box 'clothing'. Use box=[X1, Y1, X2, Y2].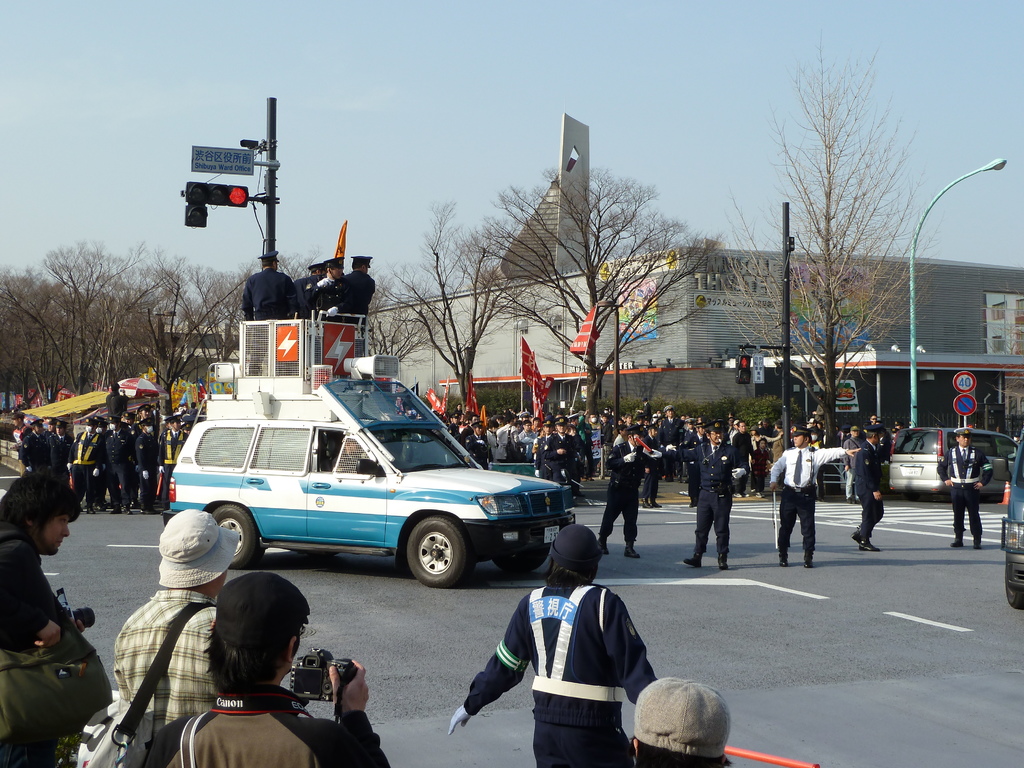
box=[109, 587, 216, 730].
